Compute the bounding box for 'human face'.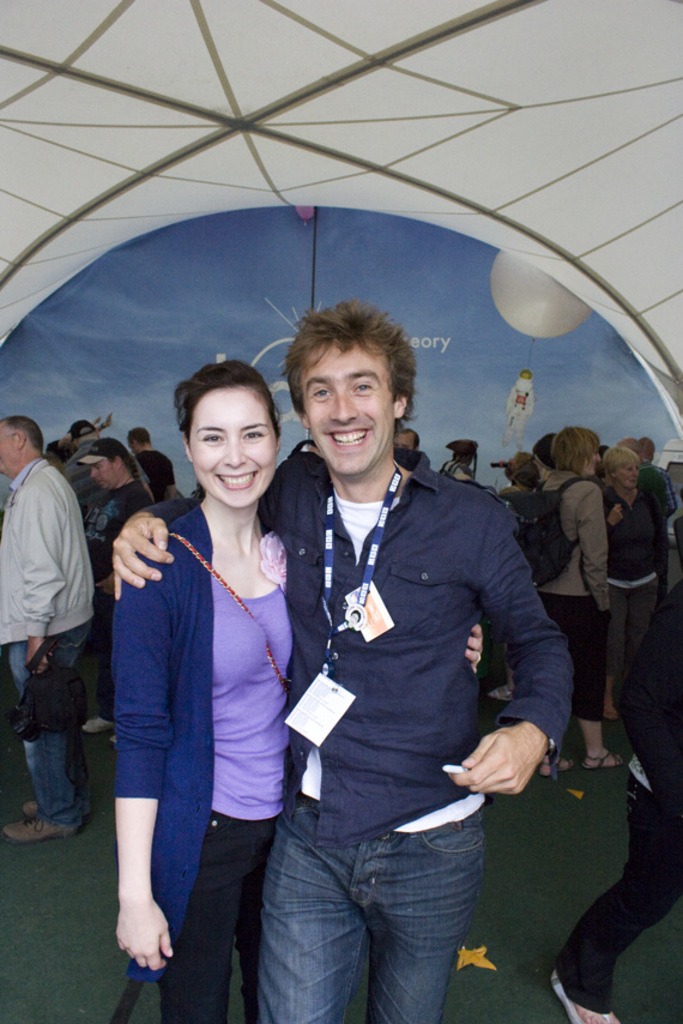
bbox=[616, 454, 636, 483].
